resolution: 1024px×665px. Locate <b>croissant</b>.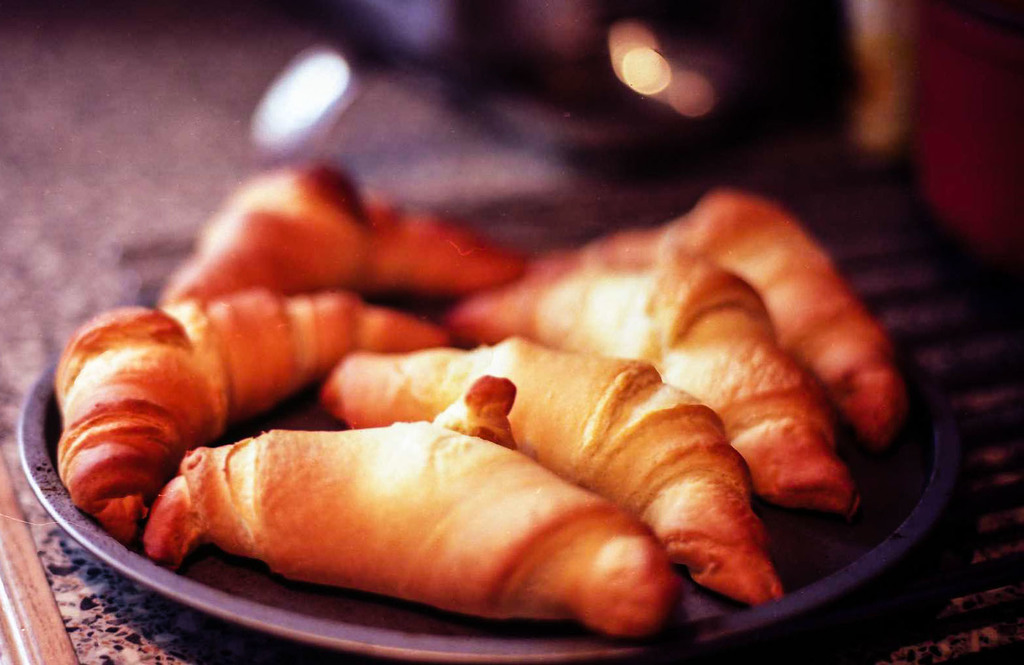
pyautogui.locateOnScreen(147, 375, 682, 645).
